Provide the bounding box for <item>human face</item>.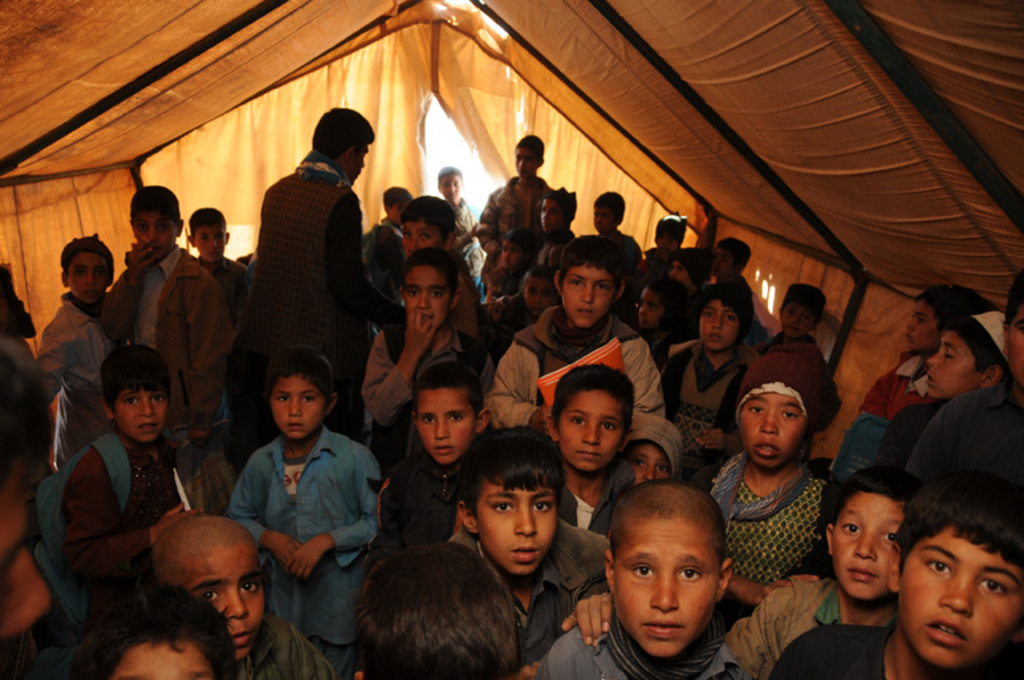
[x1=113, y1=378, x2=168, y2=443].
